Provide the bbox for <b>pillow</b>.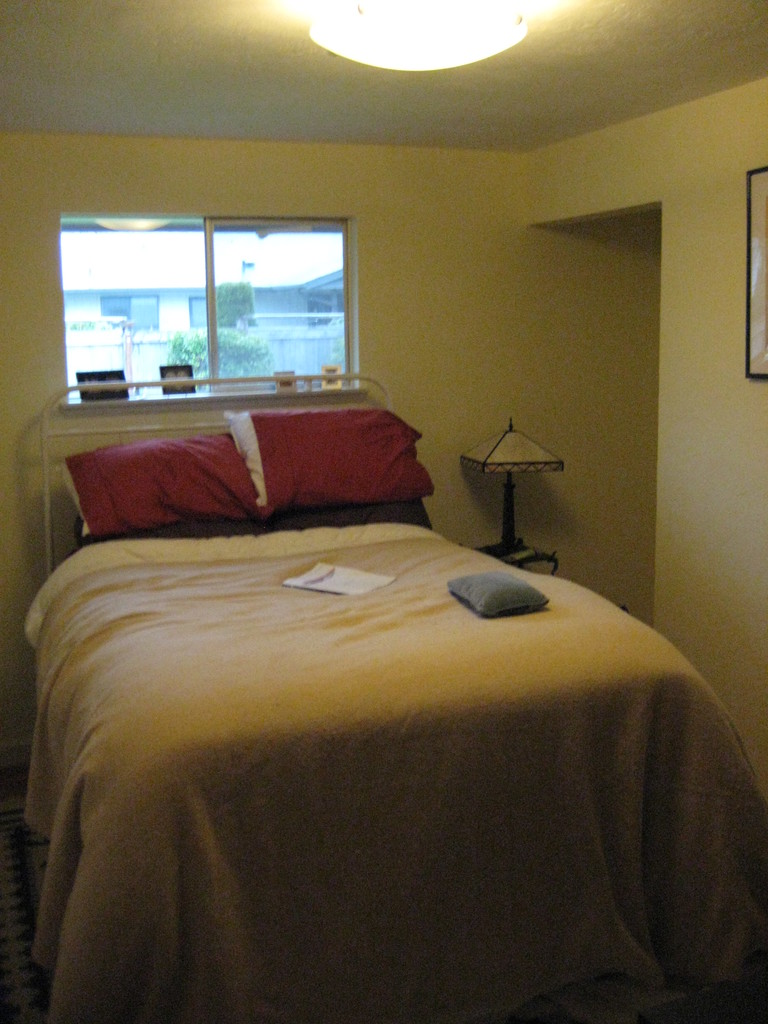
(x1=219, y1=402, x2=429, y2=508).
